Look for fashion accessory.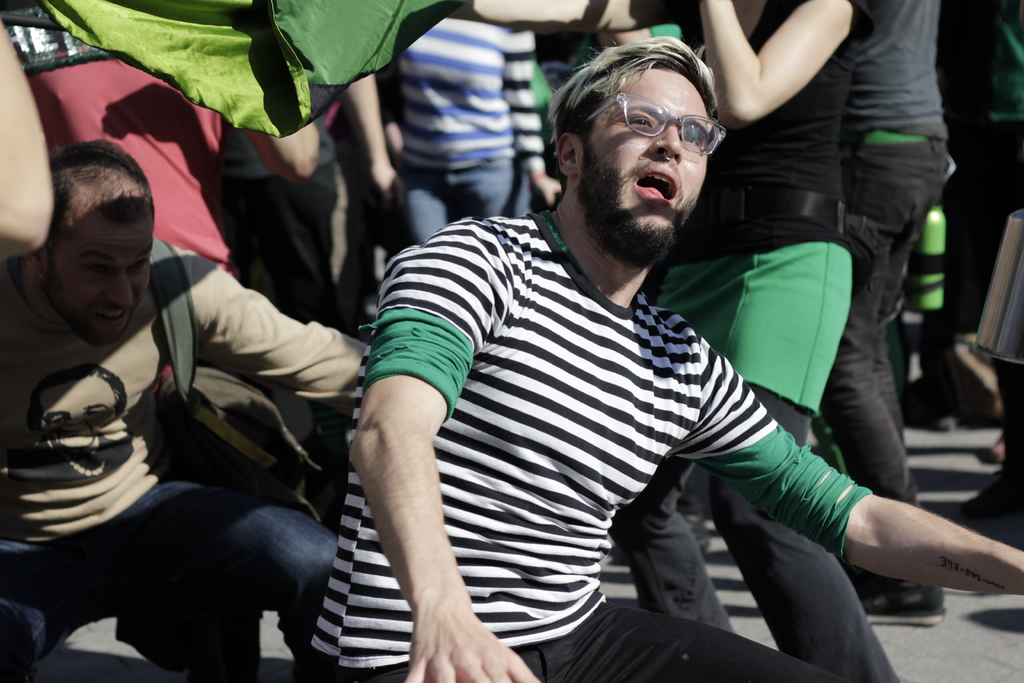
Found: bbox=(656, 144, 676, 165).
